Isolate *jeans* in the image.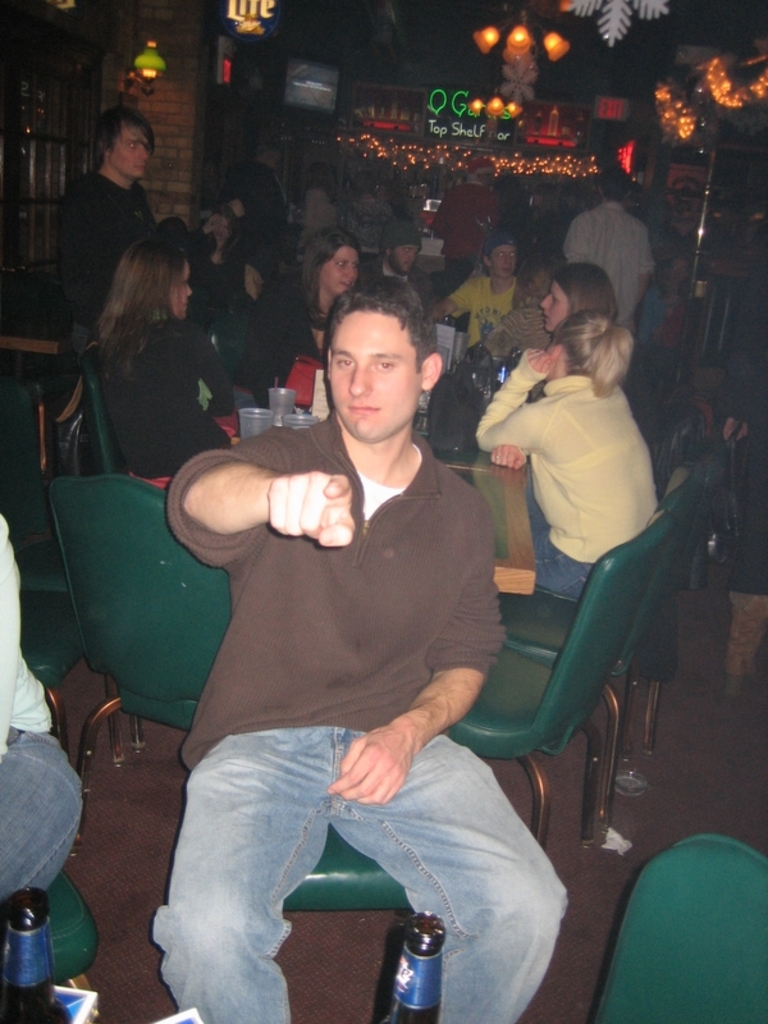
Isolated region: (left=0, top=727, right=78, bottom=899).
